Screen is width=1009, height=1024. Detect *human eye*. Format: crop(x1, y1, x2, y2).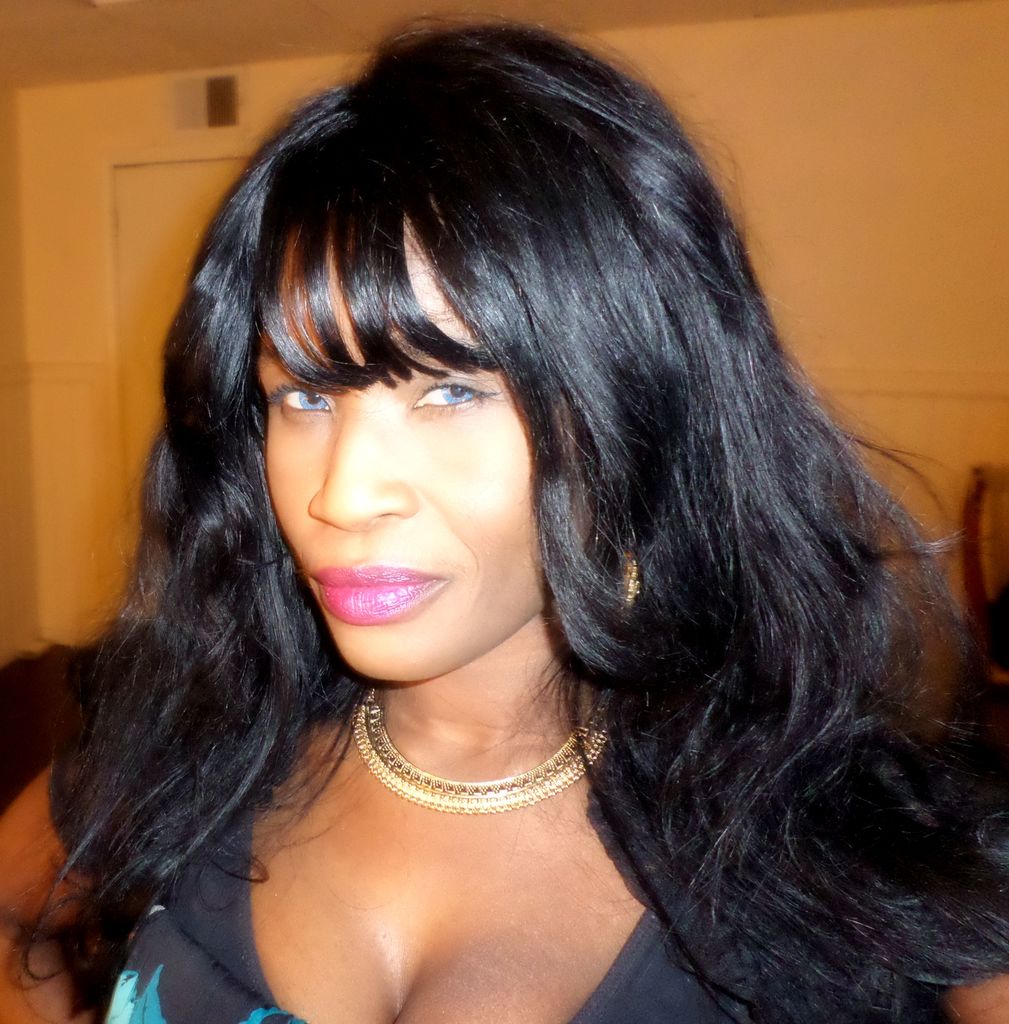
crop(273, 378, 337, 427).
